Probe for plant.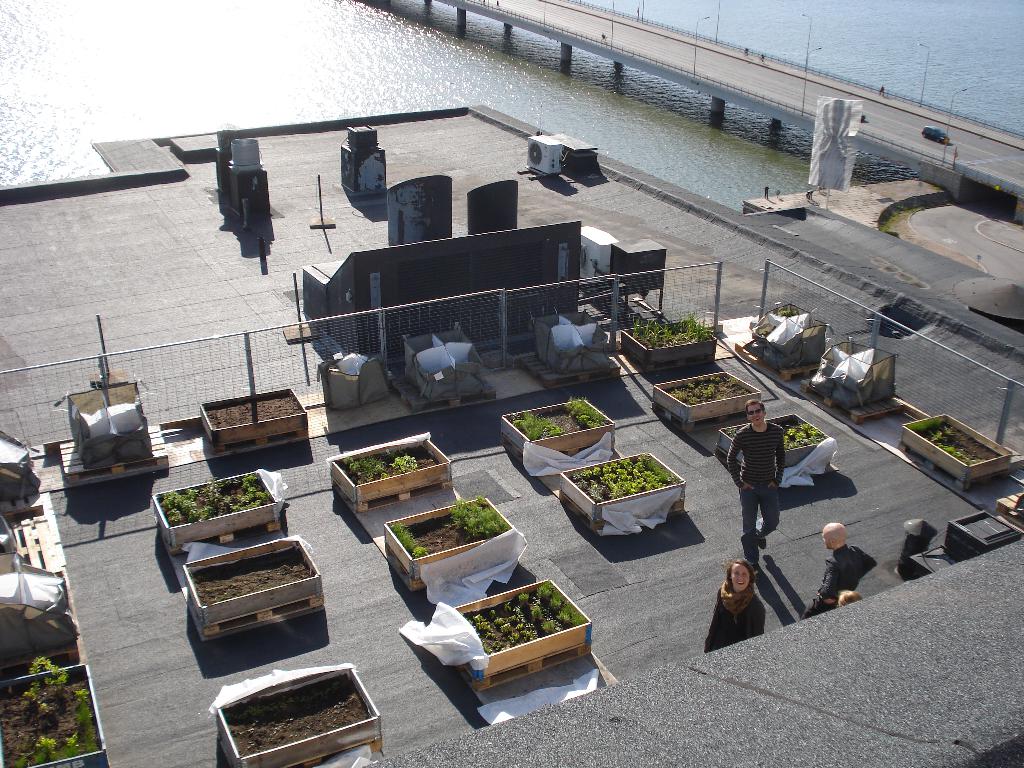
Probe result: l=28, t=653, r=56, b=669.
